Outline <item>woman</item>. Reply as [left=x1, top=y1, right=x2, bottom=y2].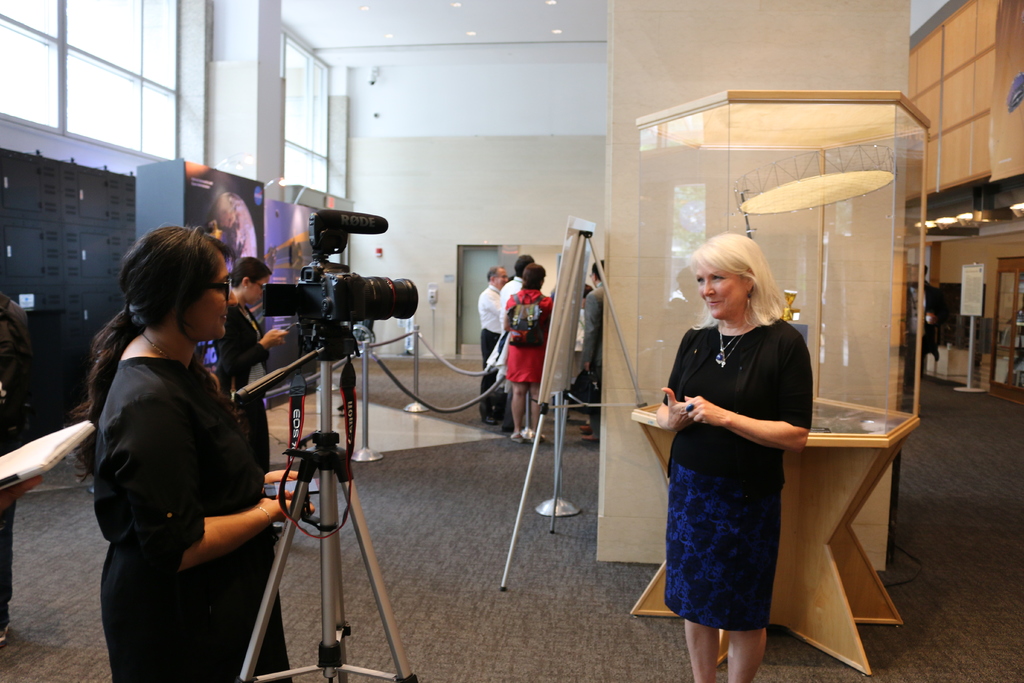
[left=70, top=225, right=316, bottom=682].
